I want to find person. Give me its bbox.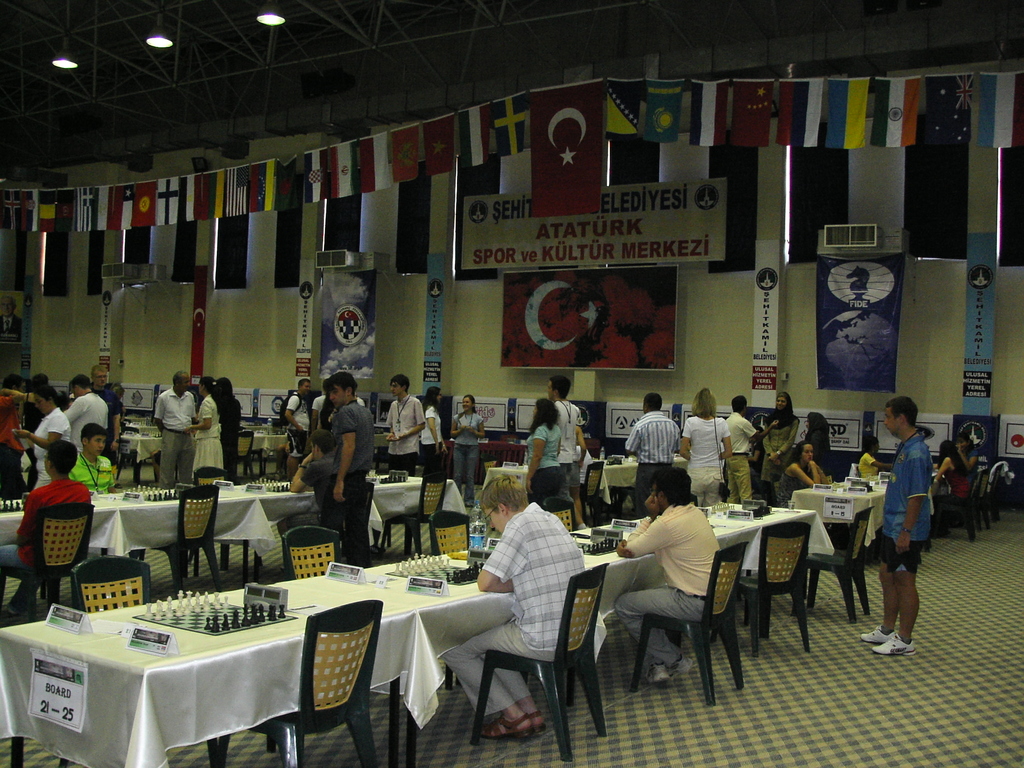
<region>928, 436, 972, 540</region>.
